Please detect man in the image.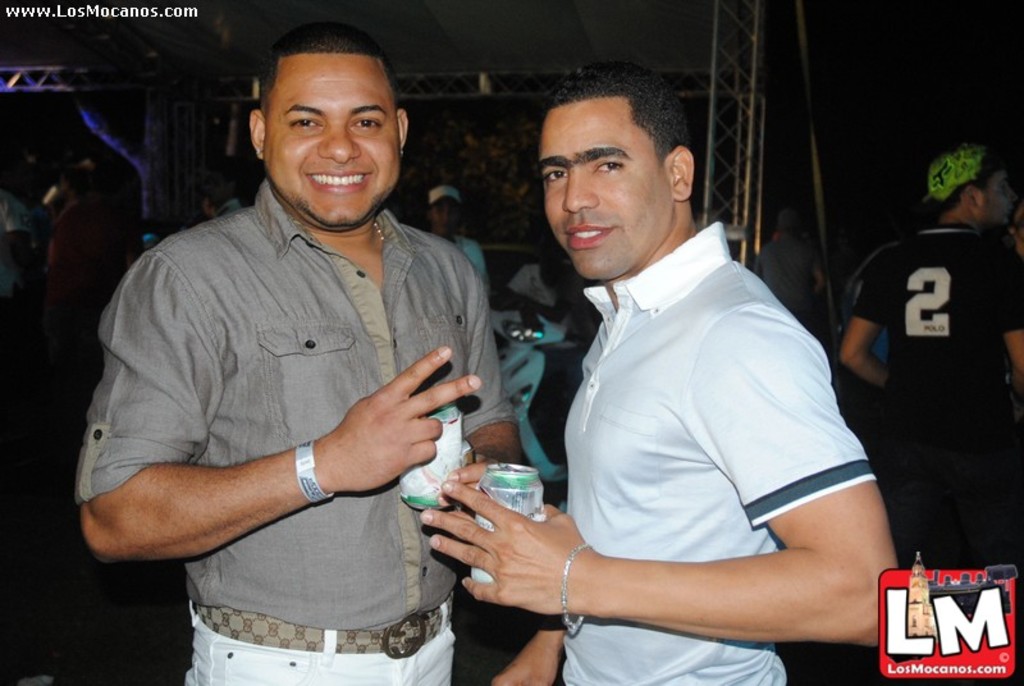
rect(468, 13, 908, 685).
